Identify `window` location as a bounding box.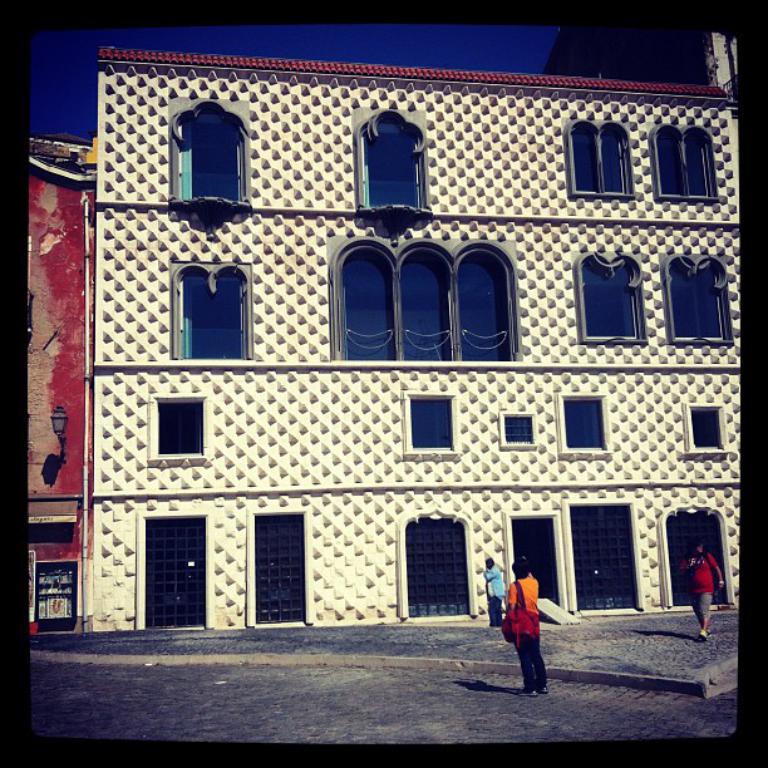
167,259,256,358.
